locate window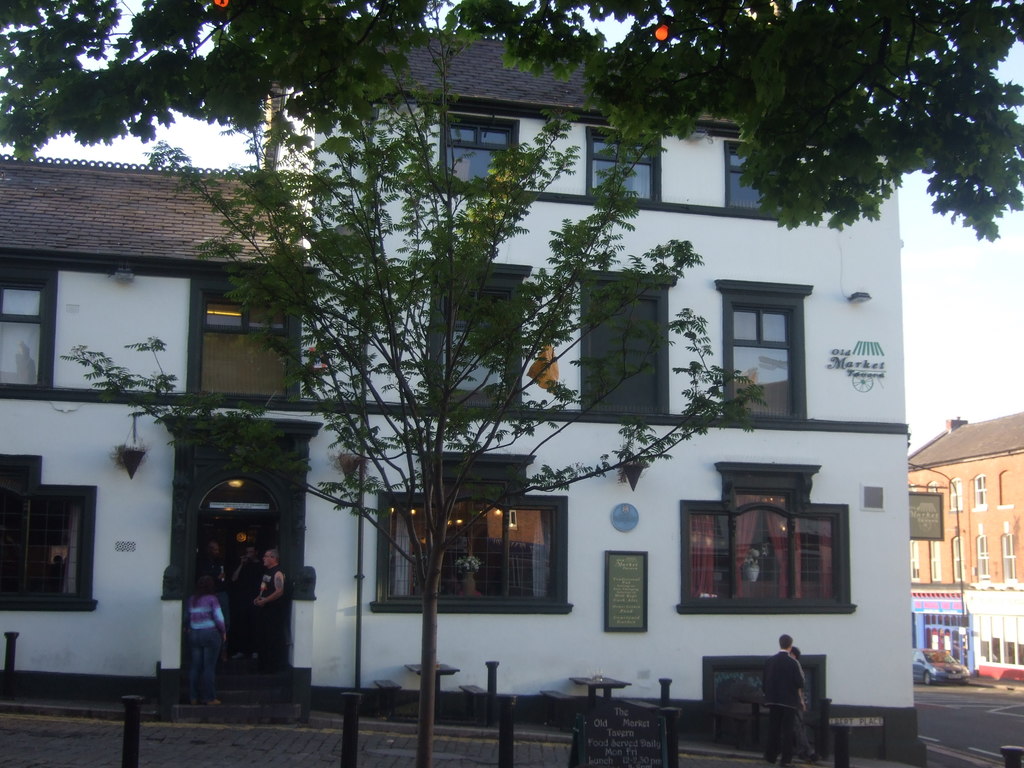
x1=1006, y1=618, x2=1014, y2=663
